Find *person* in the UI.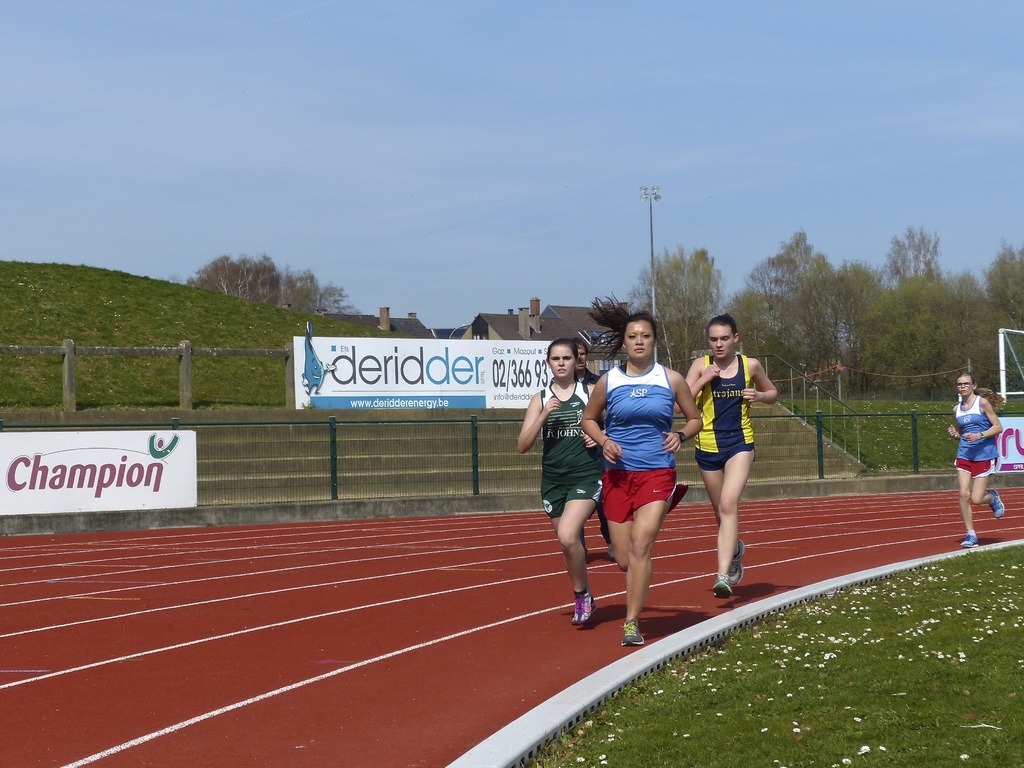
UI element at l=943, t=363, r=1008, b=552.
